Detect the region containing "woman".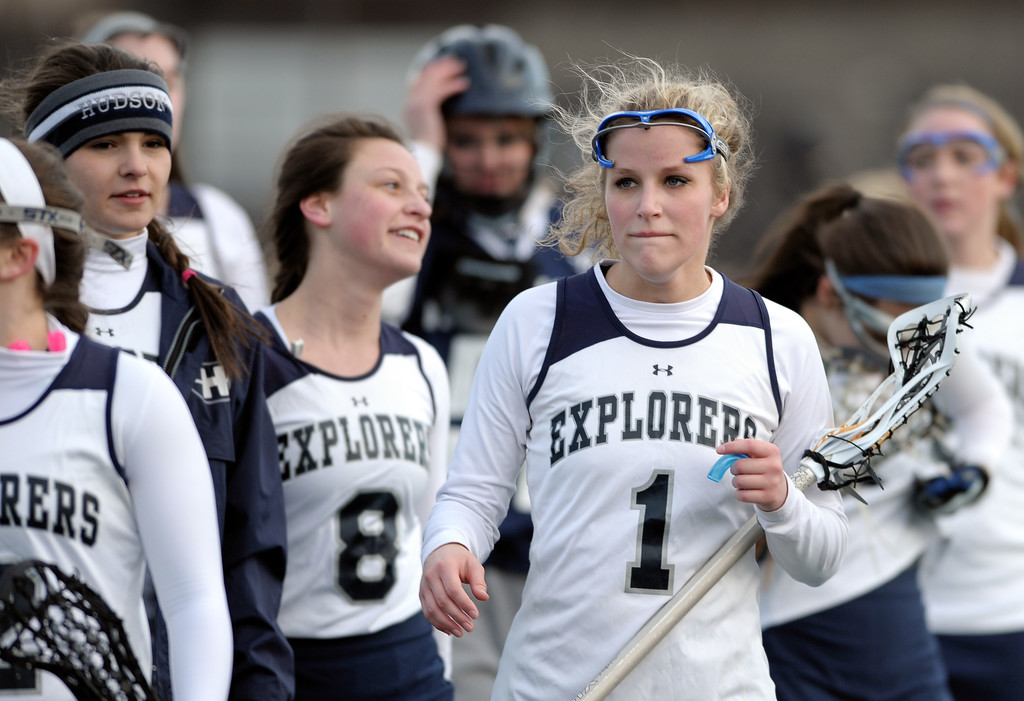
bbox=(893, 79, 1023, 700).
